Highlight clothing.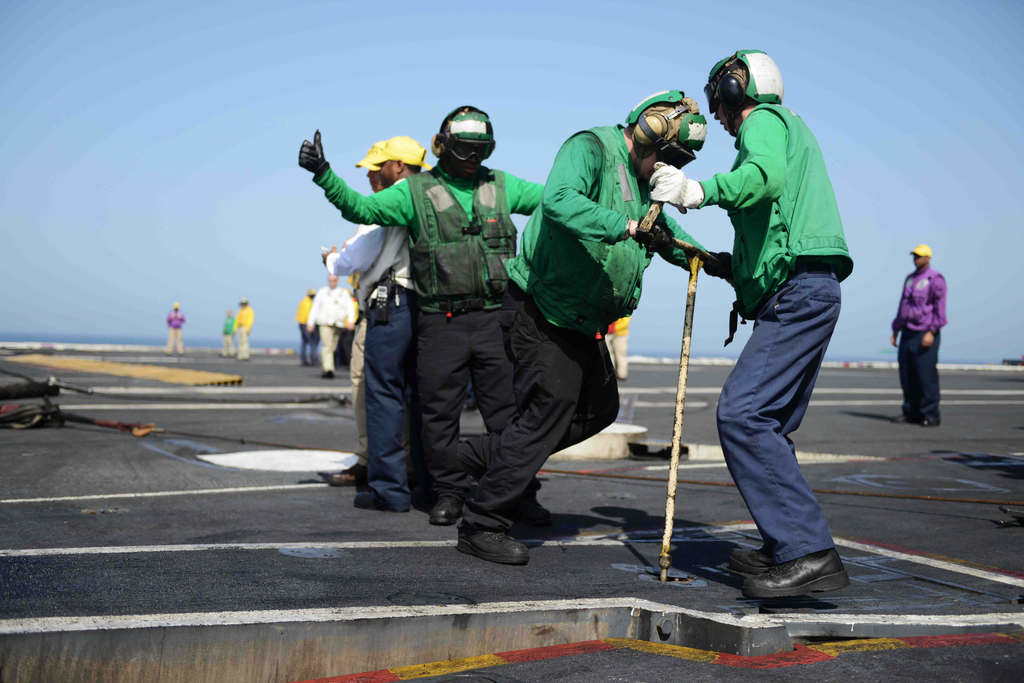
Highlighted region: select_region(609, 315, 632, 374).
